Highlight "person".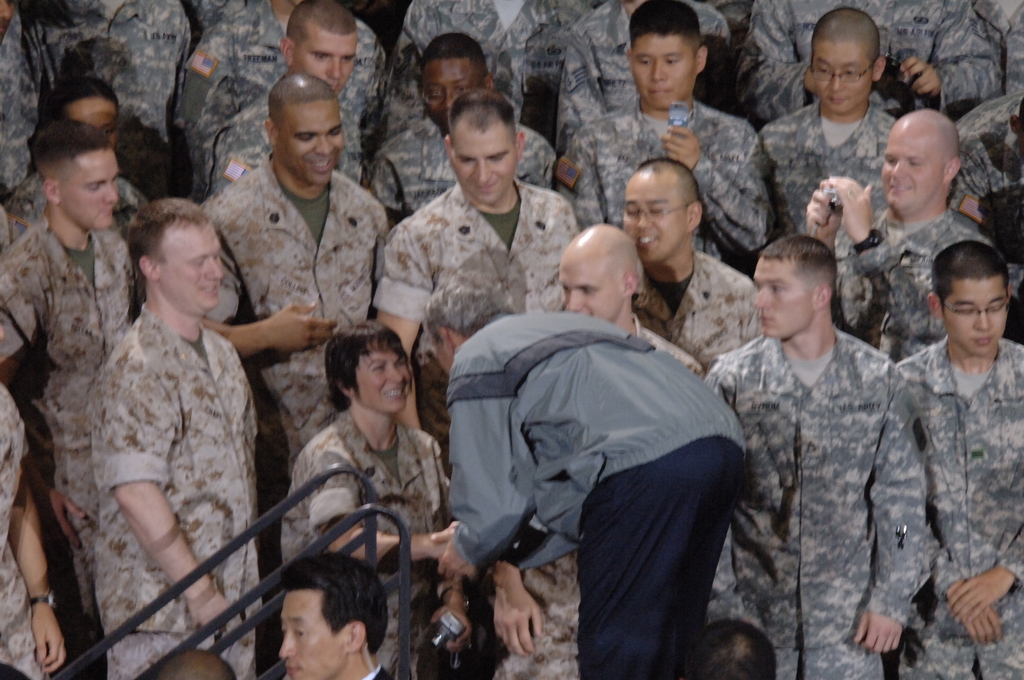
Highlighted region: (381, 95, 594, 386).
